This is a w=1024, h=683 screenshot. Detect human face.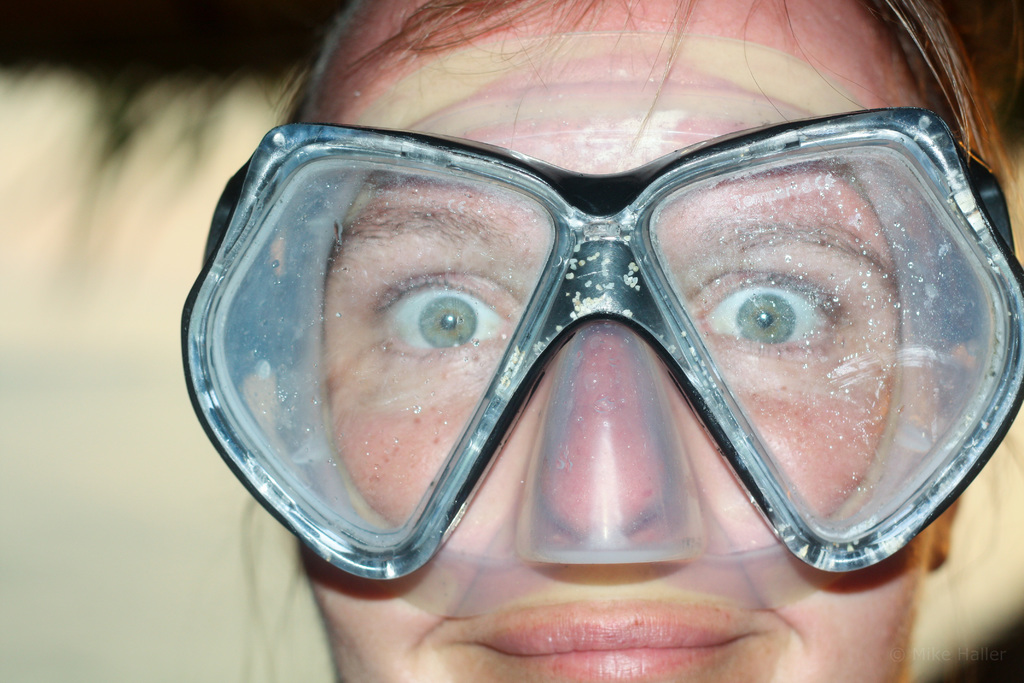
<box>299,0,967,682</box>.
